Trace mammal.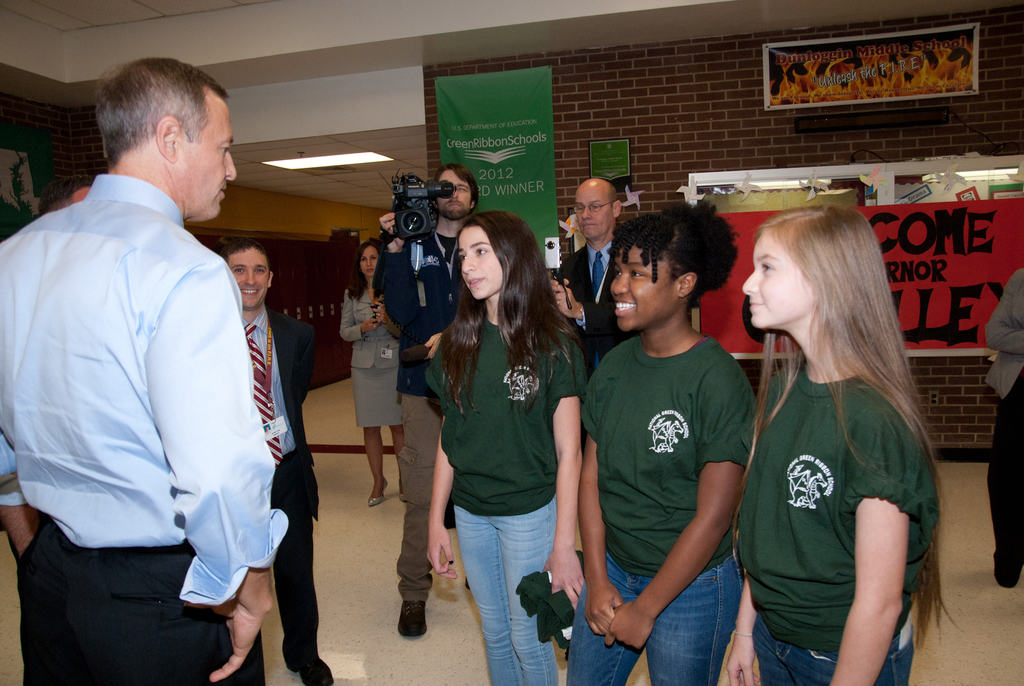
Traced to detection(215, 243, 320, 685).
